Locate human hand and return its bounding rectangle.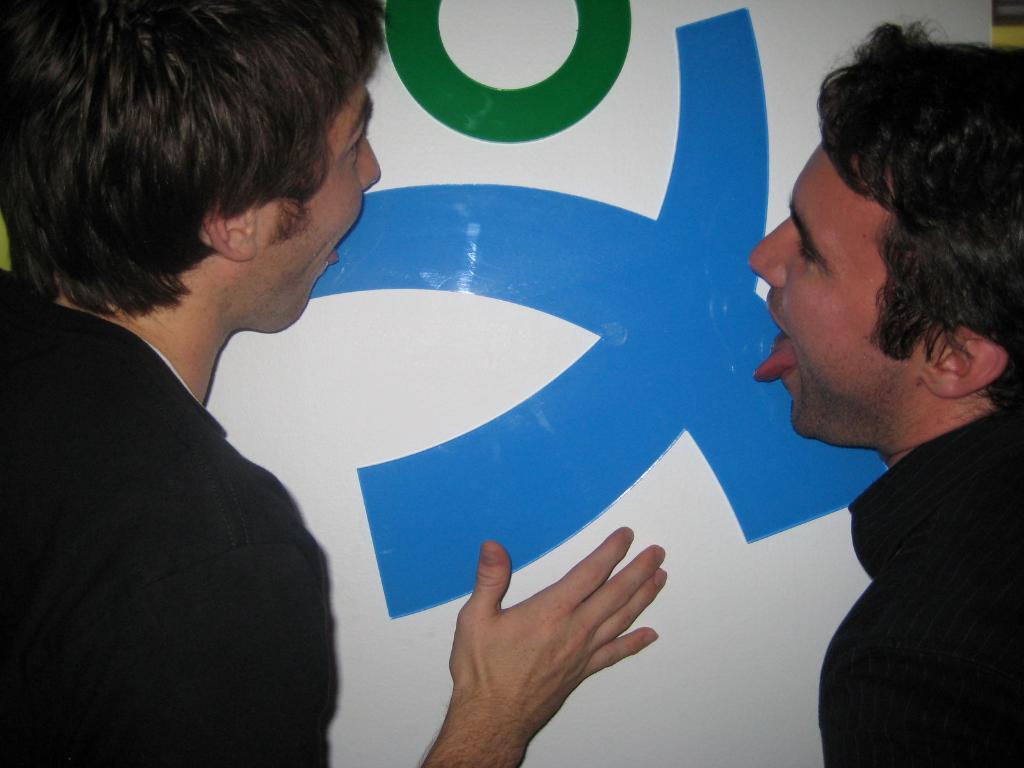
409/533/673/752.
